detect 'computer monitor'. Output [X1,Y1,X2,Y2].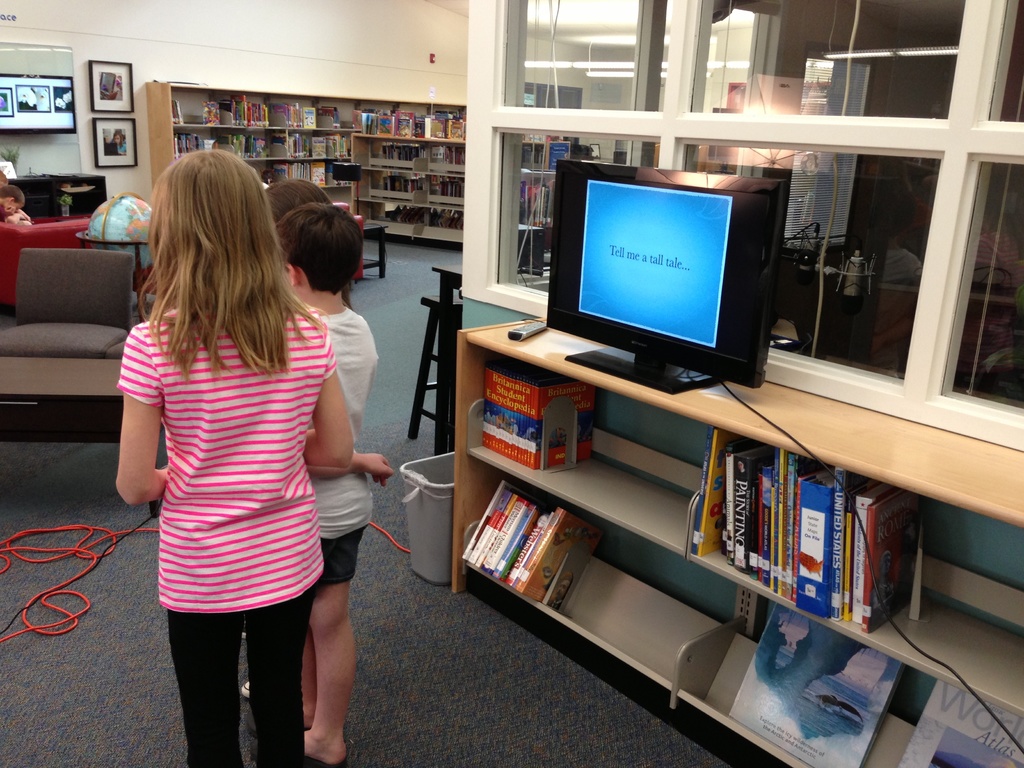
[536,156,780,378].
